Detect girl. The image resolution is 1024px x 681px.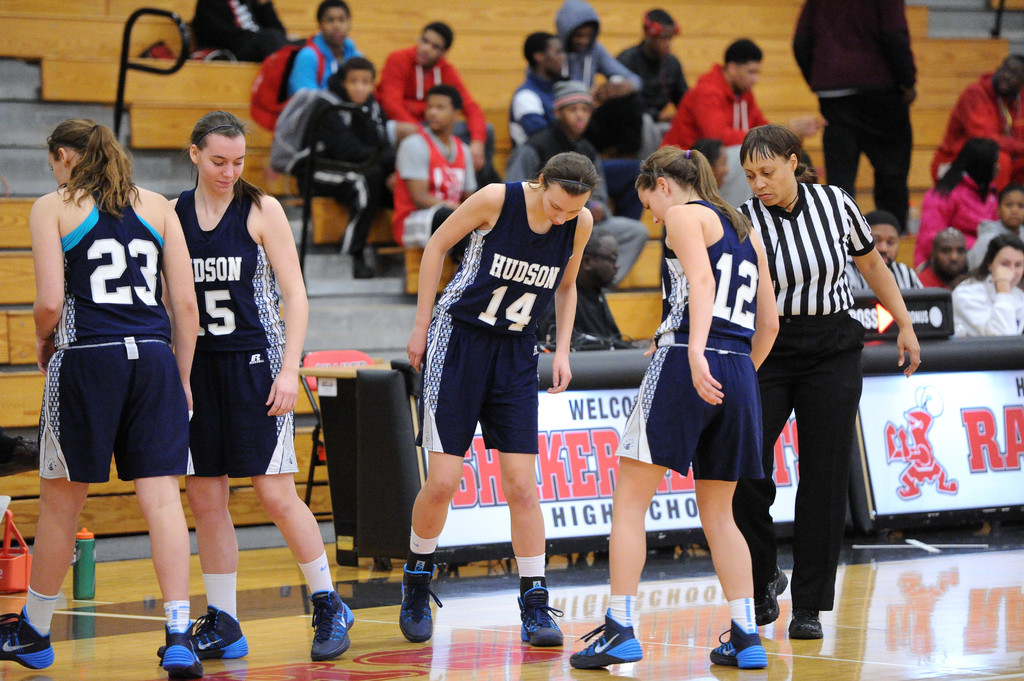
bbox(0, 115, 201, 680).
